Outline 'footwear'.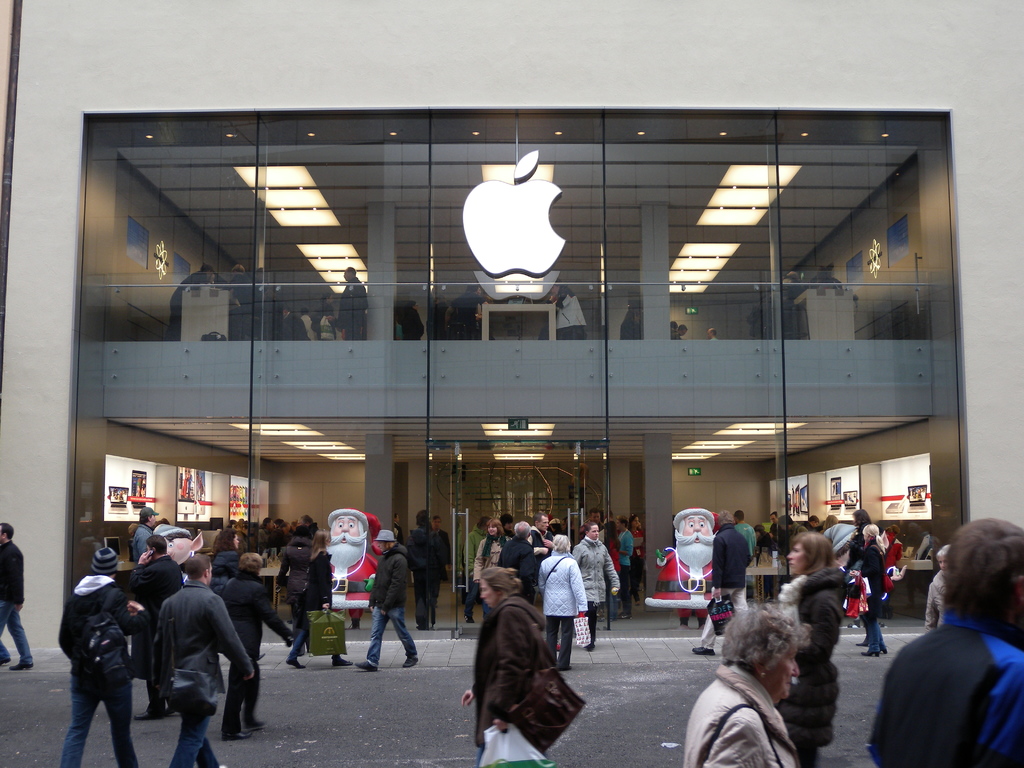
Outline: detection(404, 655, 418, 668).
